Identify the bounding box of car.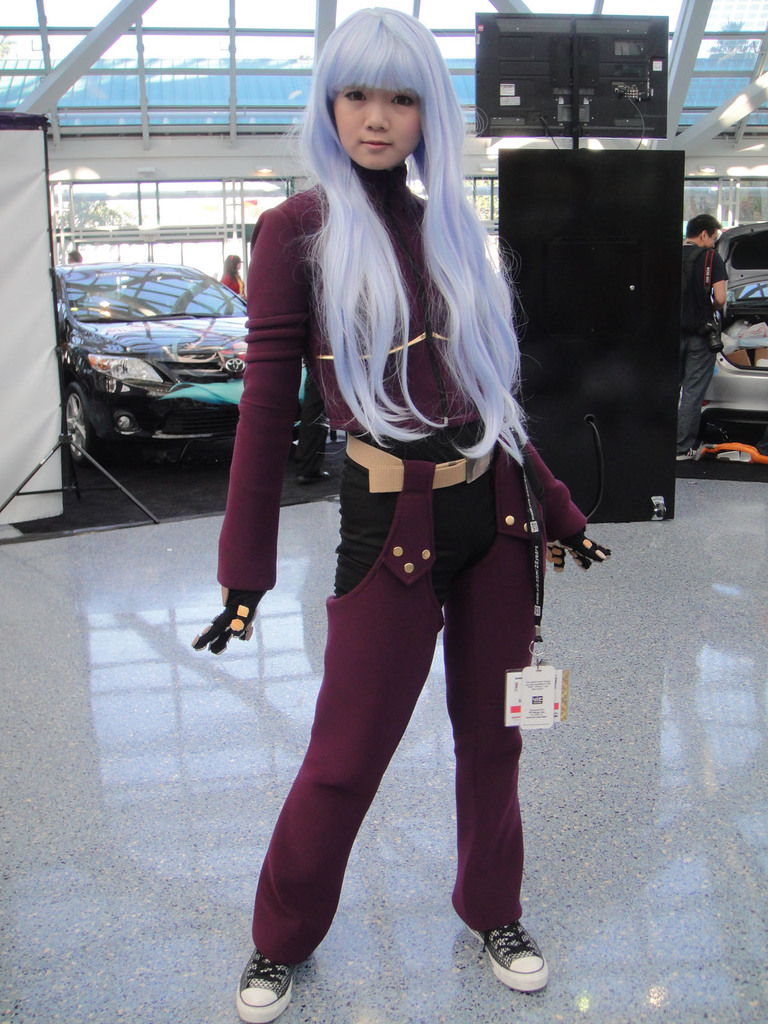
715, 214, 767, 291.
